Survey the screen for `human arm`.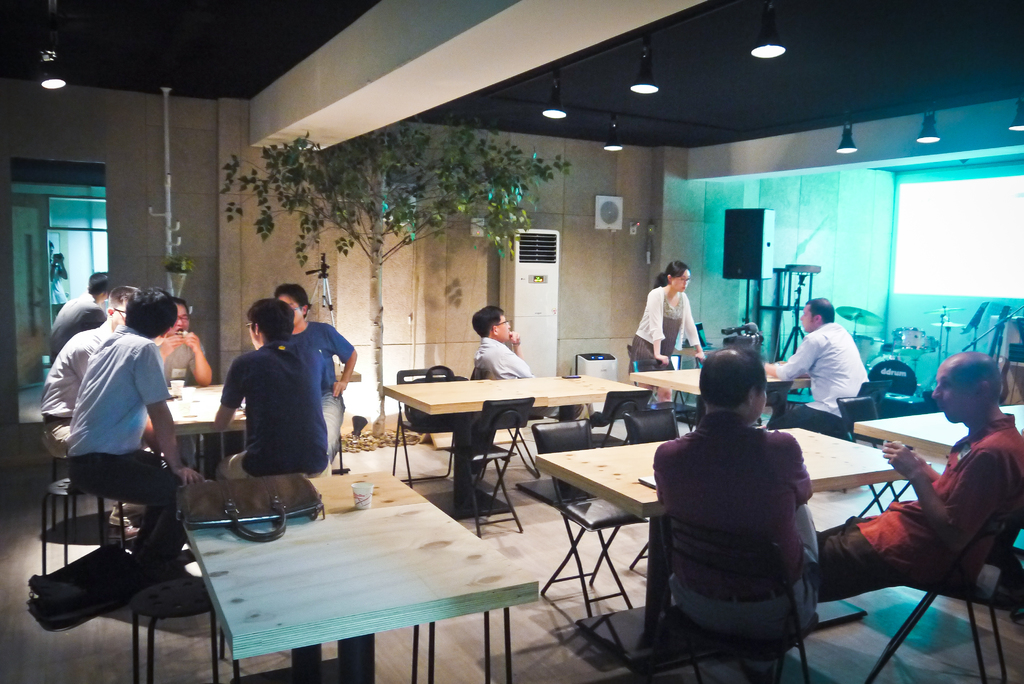
Survey found: {"x1": 71, "y1": 346, "x2": 91, "y2": 377}.
